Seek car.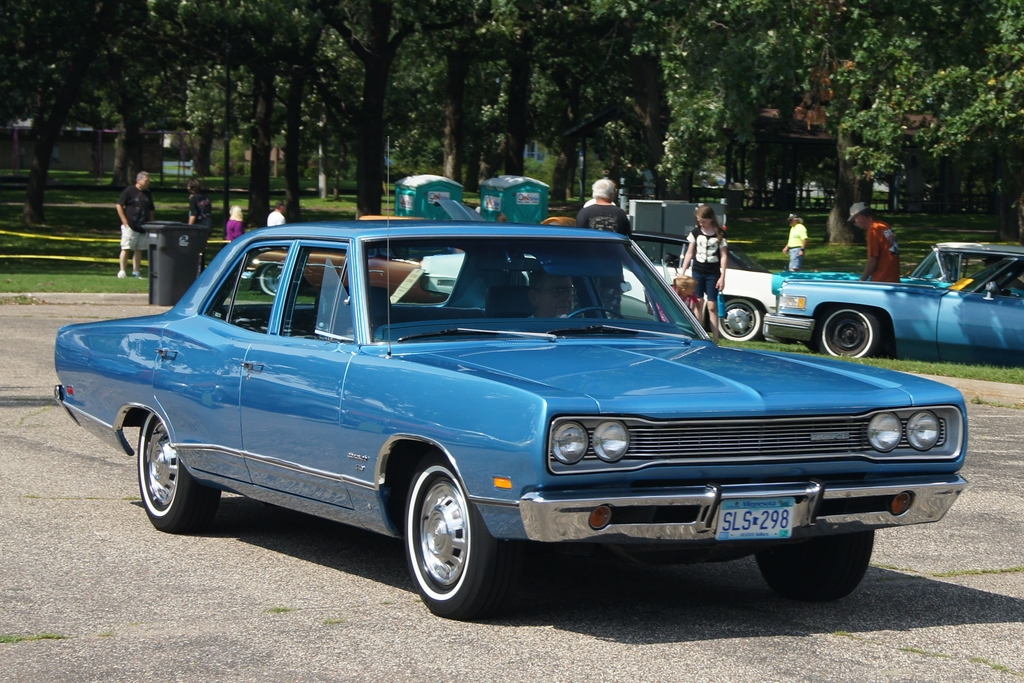
<box>764,242,1023,364</box>.
